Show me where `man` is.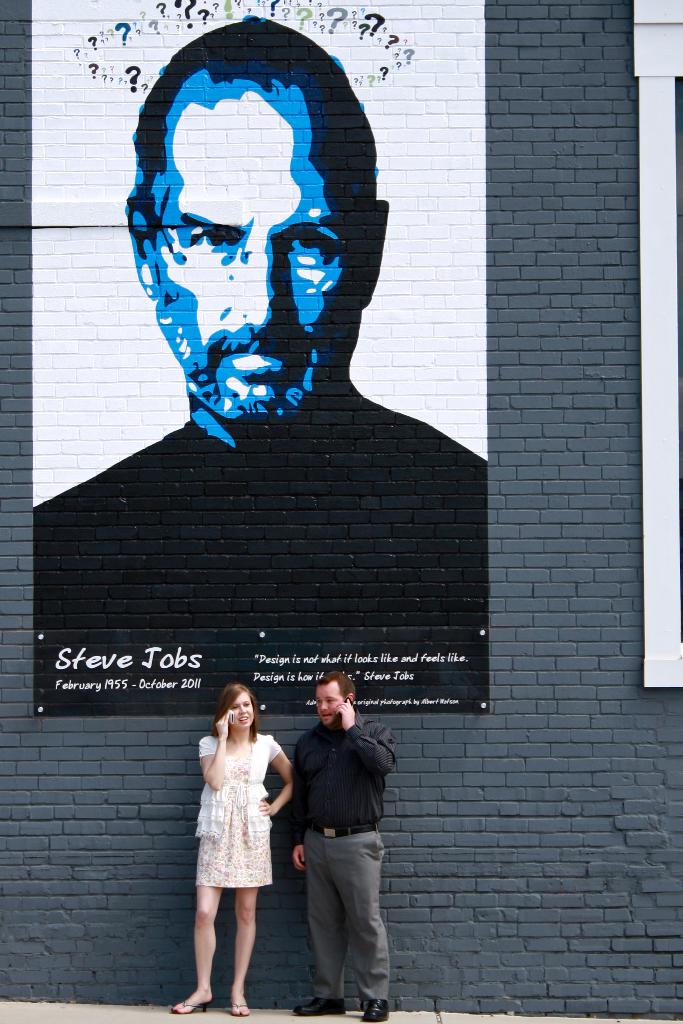
`man` is at [26,12,490,636].
